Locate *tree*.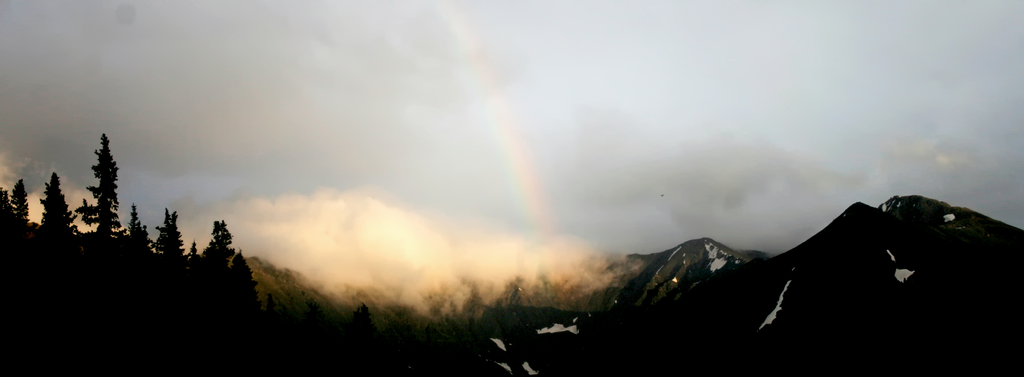
Bounding box: box=[106, 205, 149, 260].
